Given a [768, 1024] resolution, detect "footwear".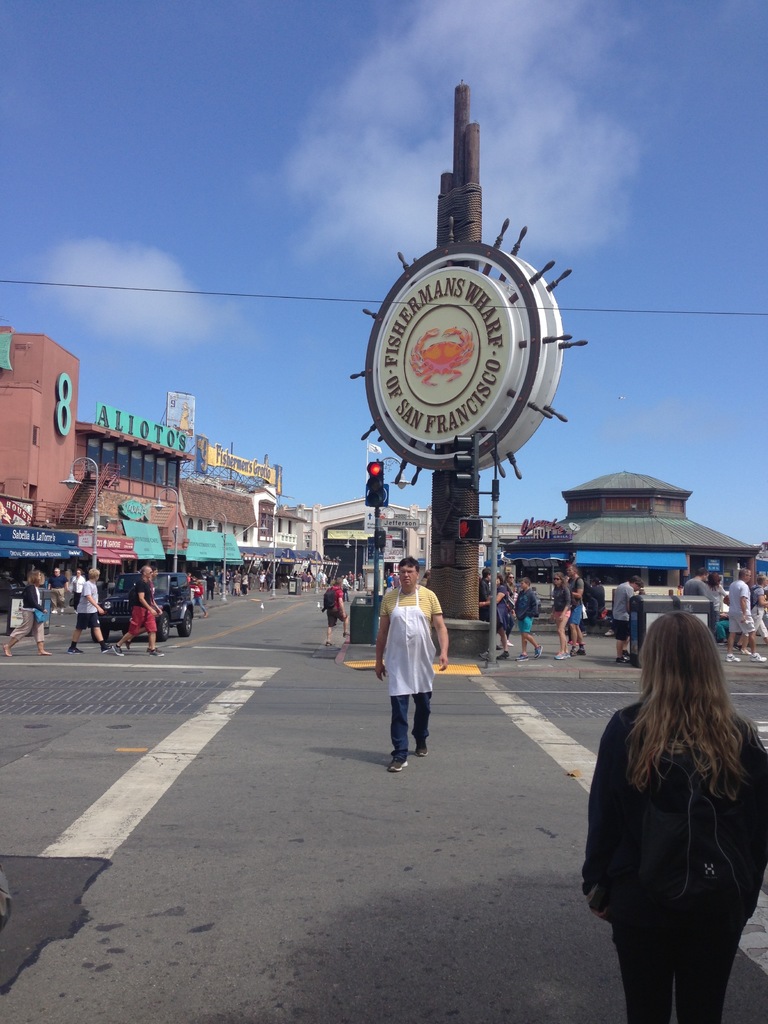
crop(67, 646, 83, 655).
